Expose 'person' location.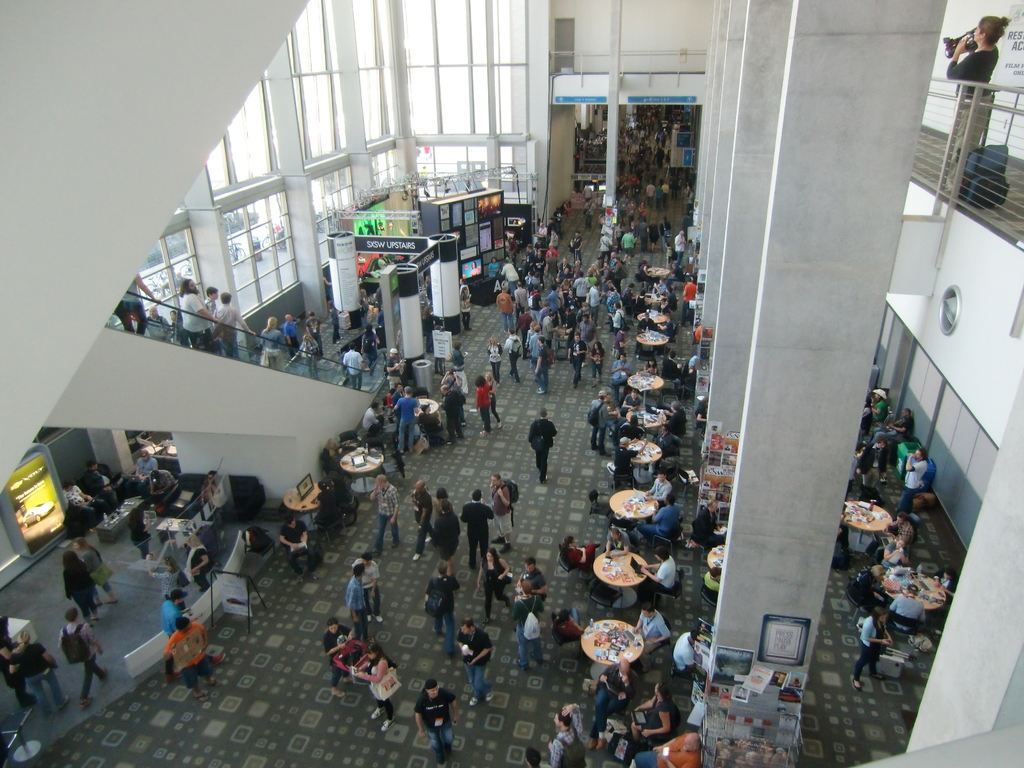
Exposed at locate(344, 564, 372, 643).
